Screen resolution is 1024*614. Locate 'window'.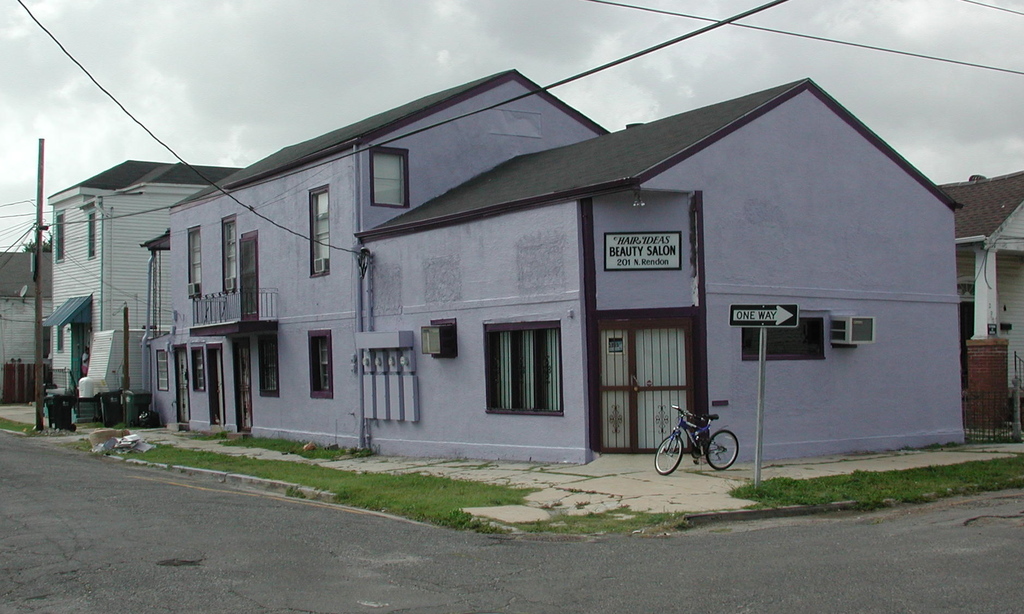
box(53, 325, 67, 354).
